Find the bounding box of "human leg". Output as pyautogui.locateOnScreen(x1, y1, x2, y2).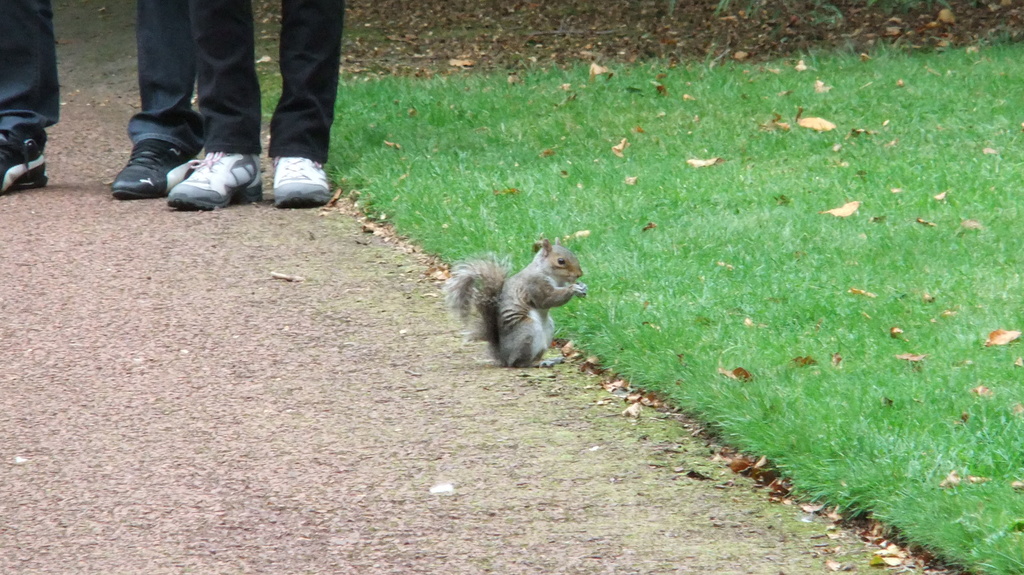
pyautogui.locateOnScreen(0, 0, 60, 192).
